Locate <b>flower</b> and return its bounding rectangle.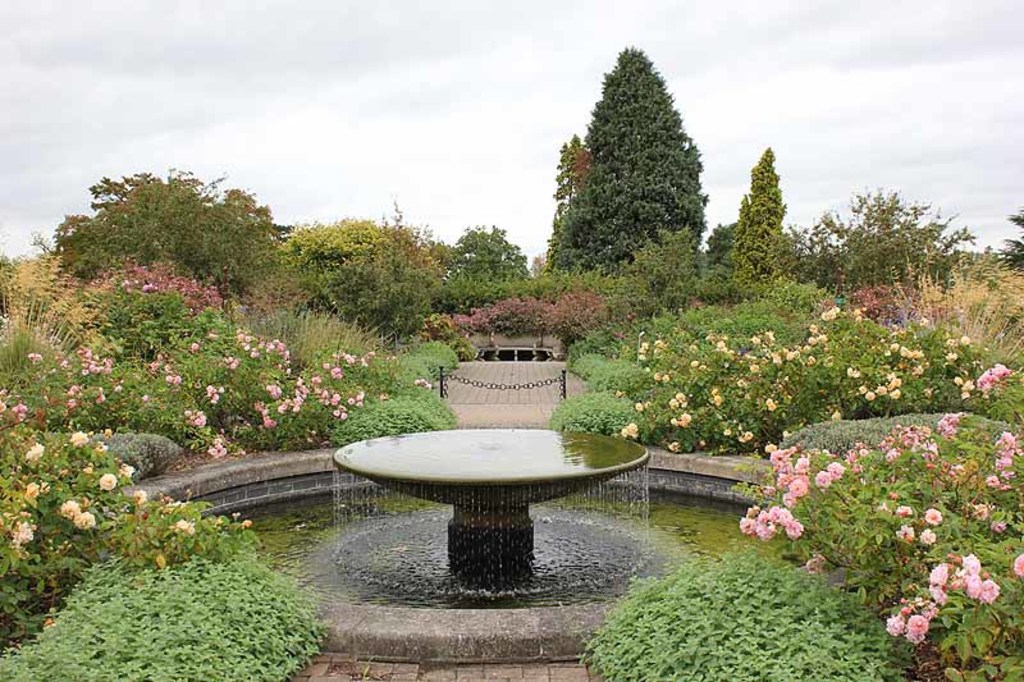
(x1=1011, y1=553, x2=1023, y2=576).
